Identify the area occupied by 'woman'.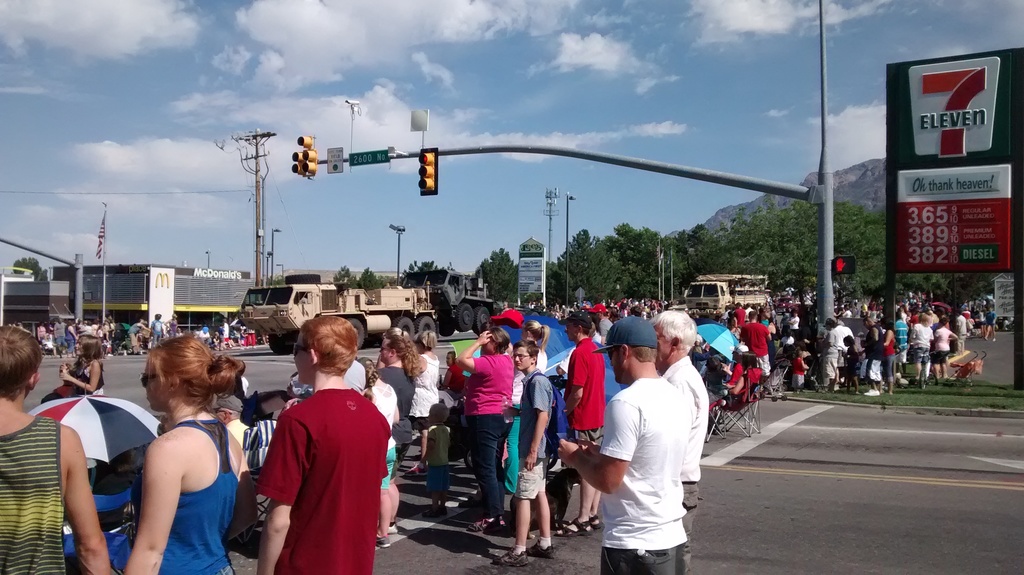
Area: (x1=879, y1=318, x2=899, y2=391).
